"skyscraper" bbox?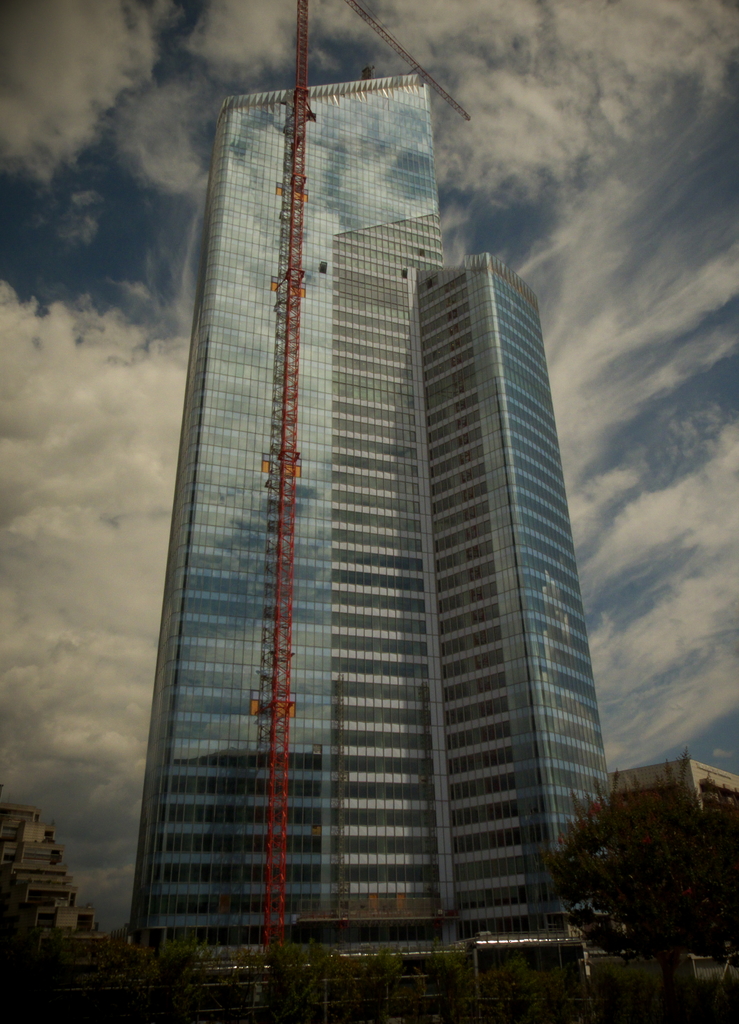
{"x1": 102, "y1": 74, "x2": 609, "y2": 963}
